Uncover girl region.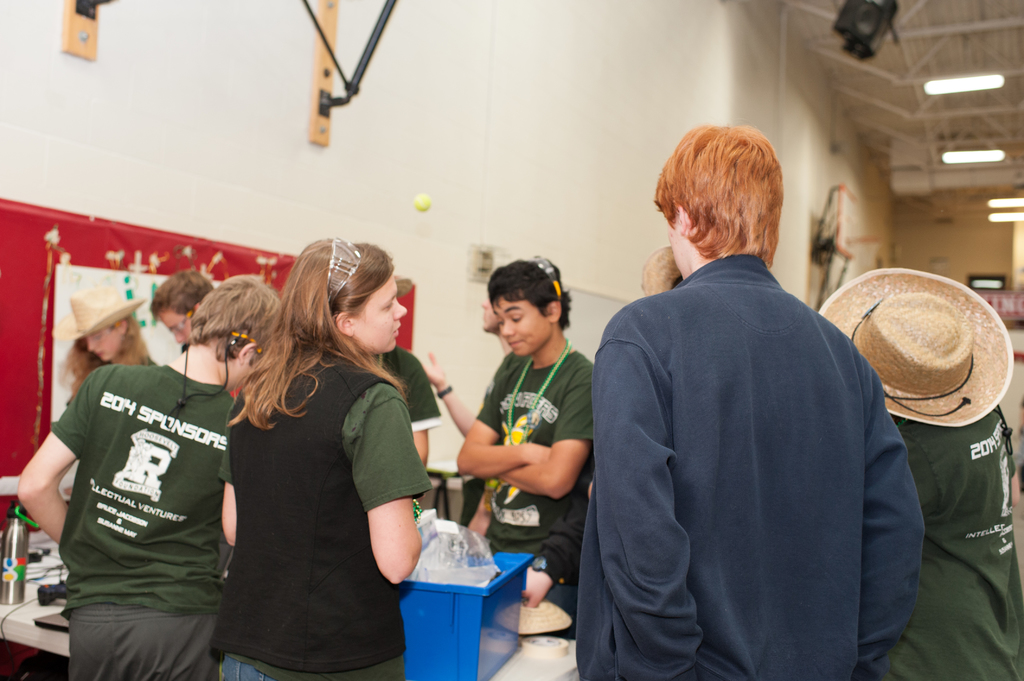
Uncovered: 216:237:433:680.
